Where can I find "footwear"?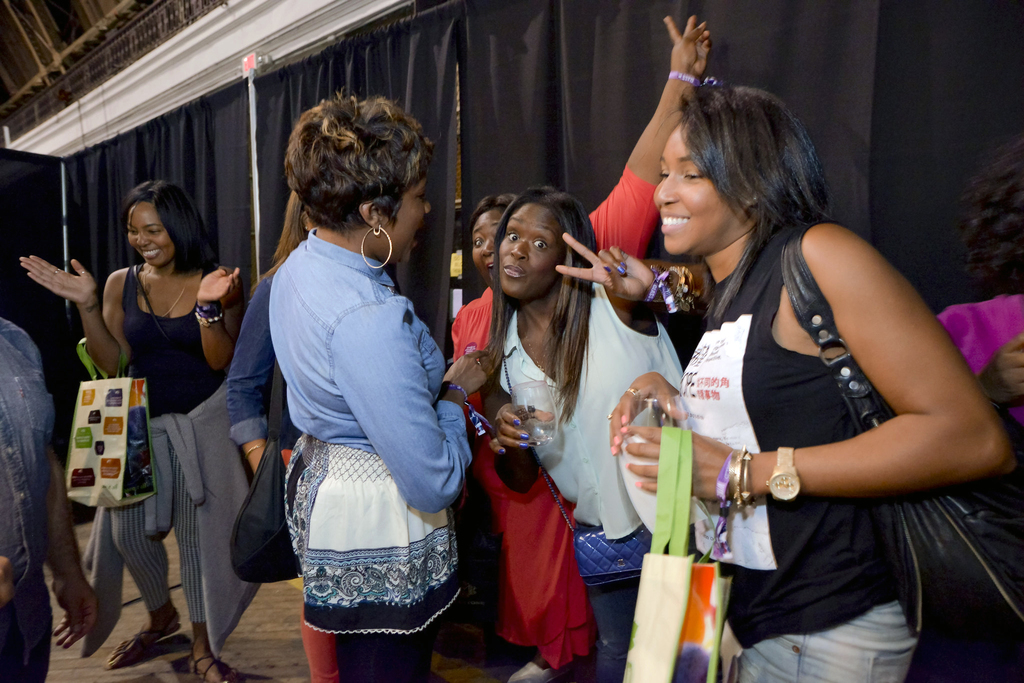
You can find it at l=101, t=625, r=184, b=668.
